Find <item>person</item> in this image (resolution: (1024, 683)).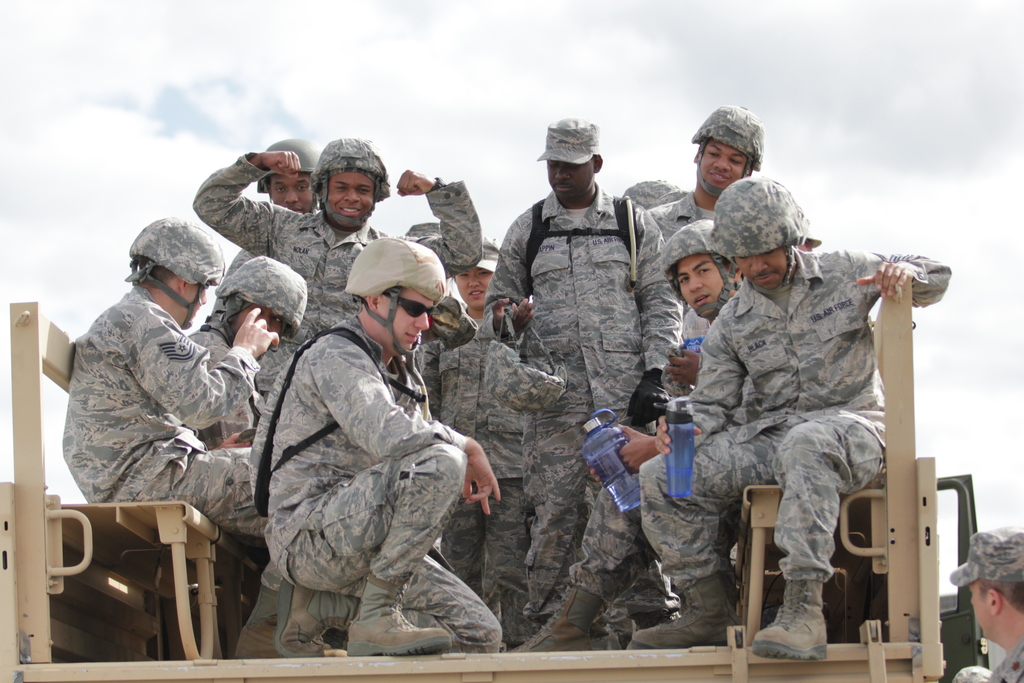
bbox(250, 240, 512, 666).
